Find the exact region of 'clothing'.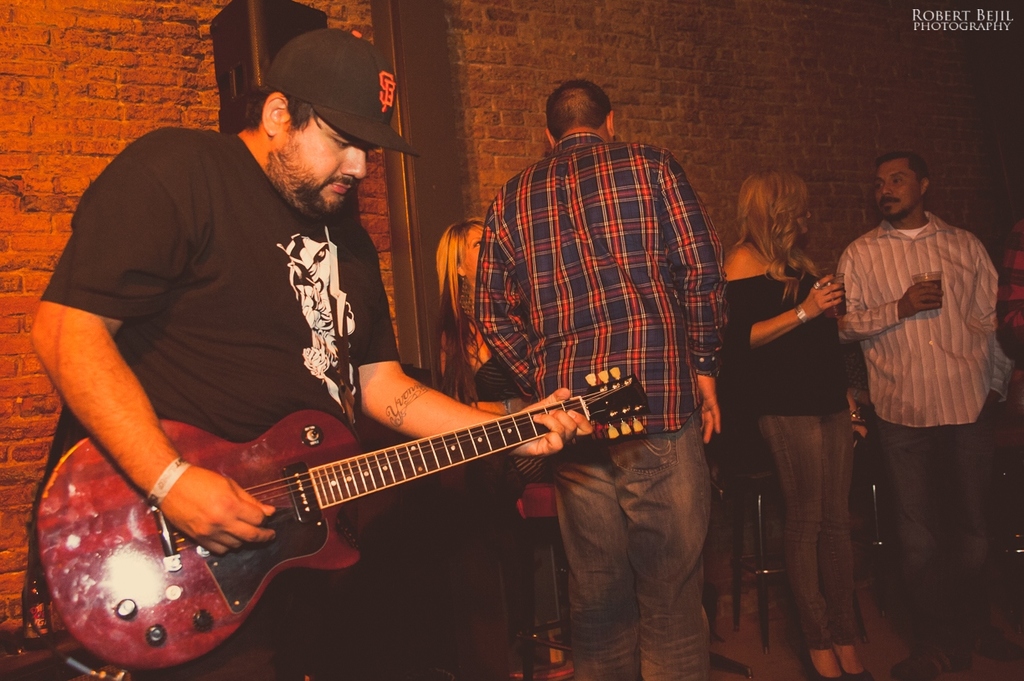
Exact region: bbox=(883, 425, 990, 618).
